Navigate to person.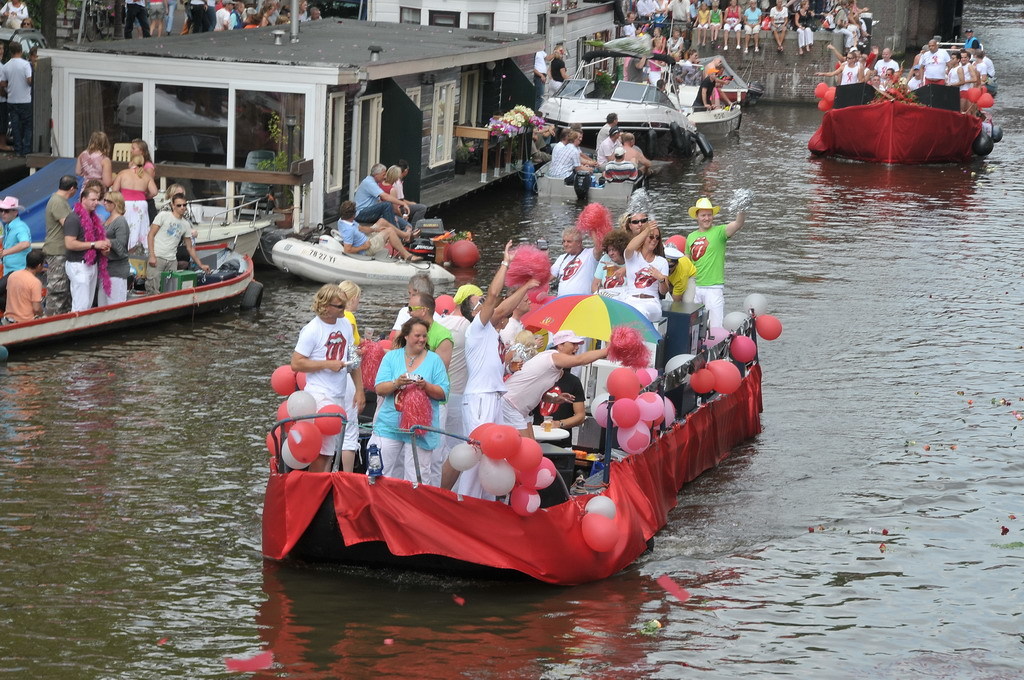
Navigation target: bbox(101, 193, 138, 306).
